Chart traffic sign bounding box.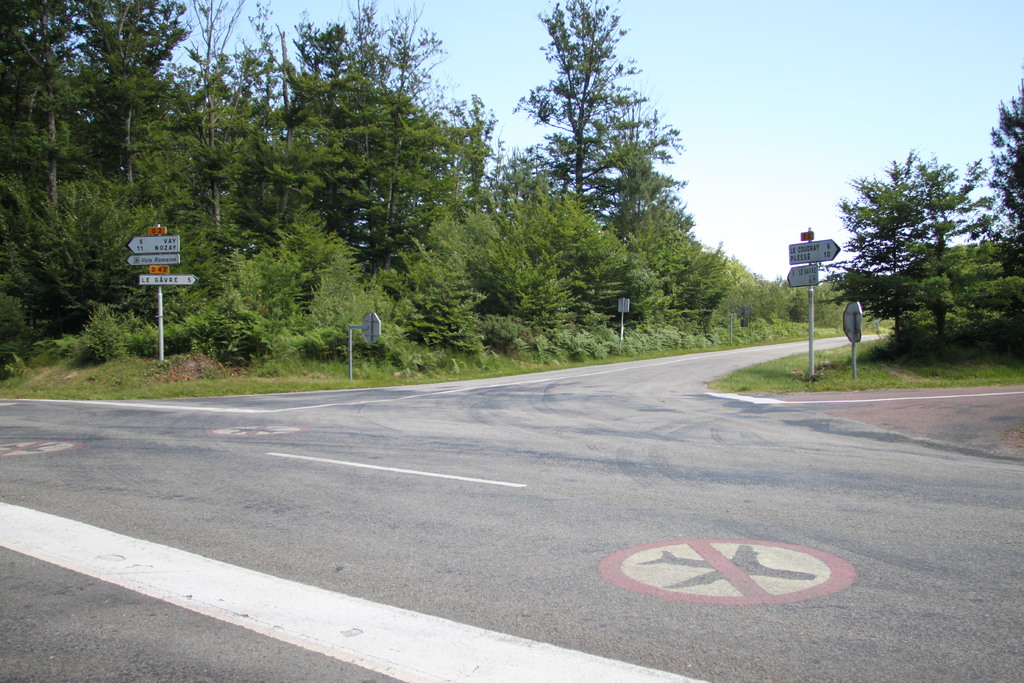
Charted: box=[124, 236, 182, 252].
